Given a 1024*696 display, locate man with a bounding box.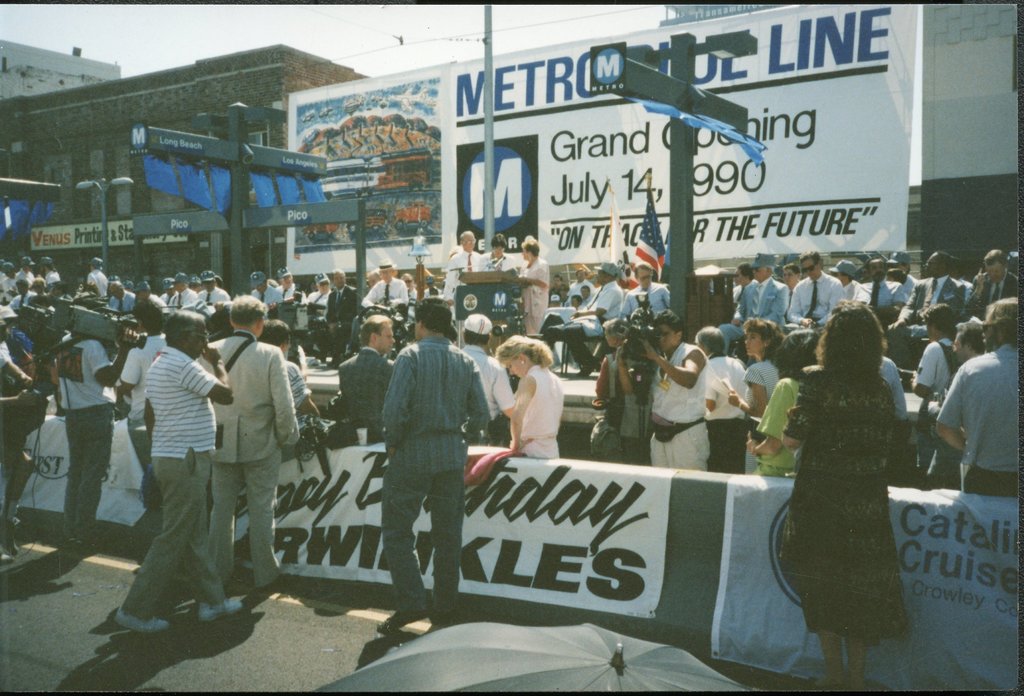
Located: (956,318,988,370).
